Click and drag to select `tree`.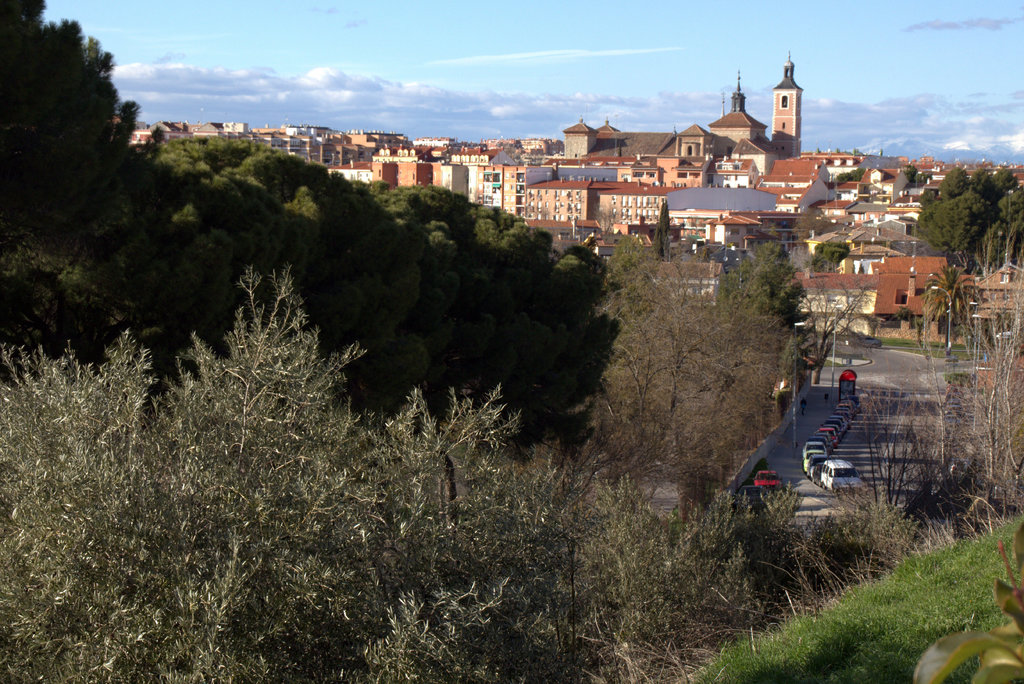
Selection: 647/203/675/256.
